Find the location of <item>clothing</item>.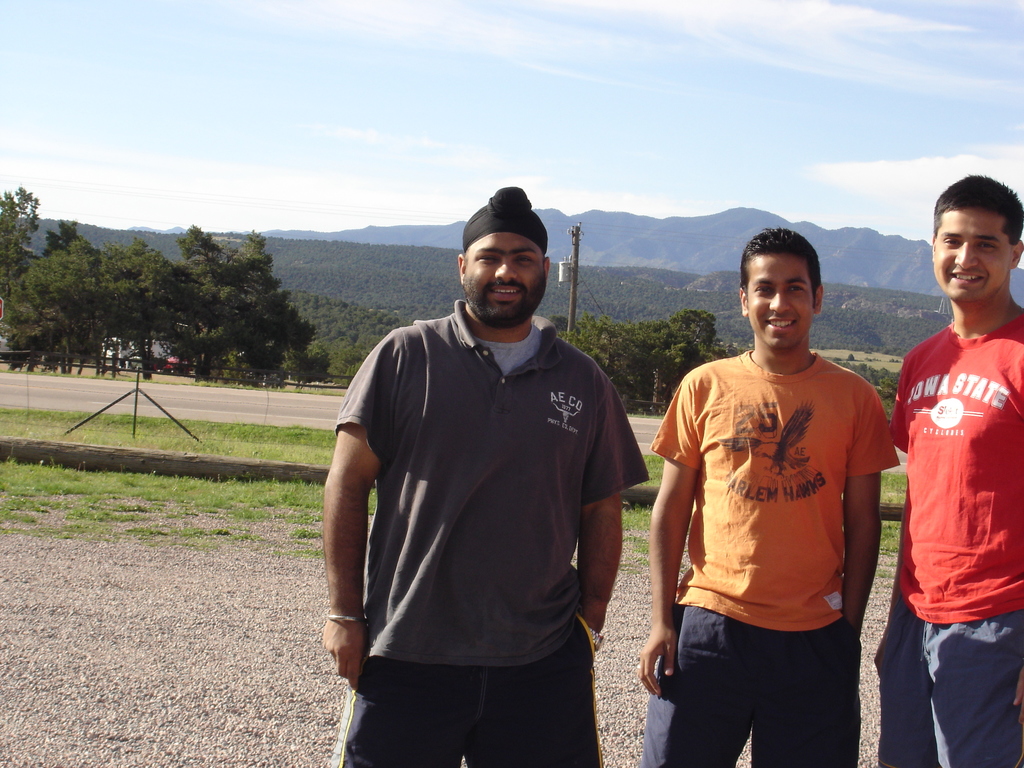
Location: (894,269,1015,691).
